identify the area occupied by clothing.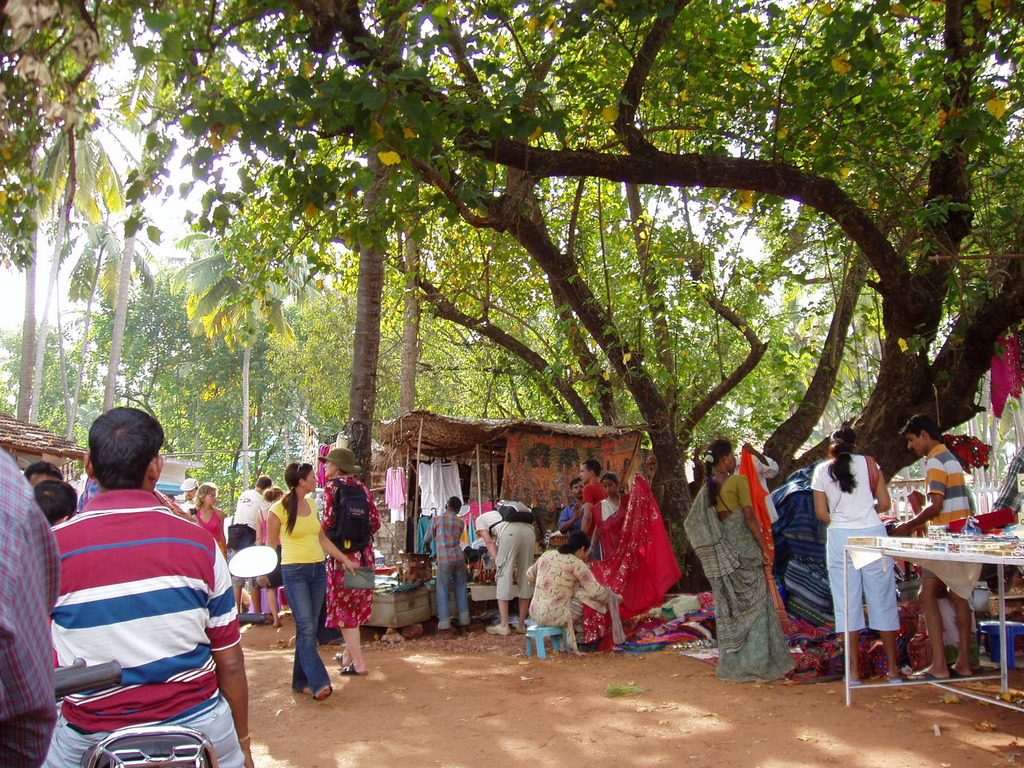
Area: l=756, t=454, r=779, b=523.
